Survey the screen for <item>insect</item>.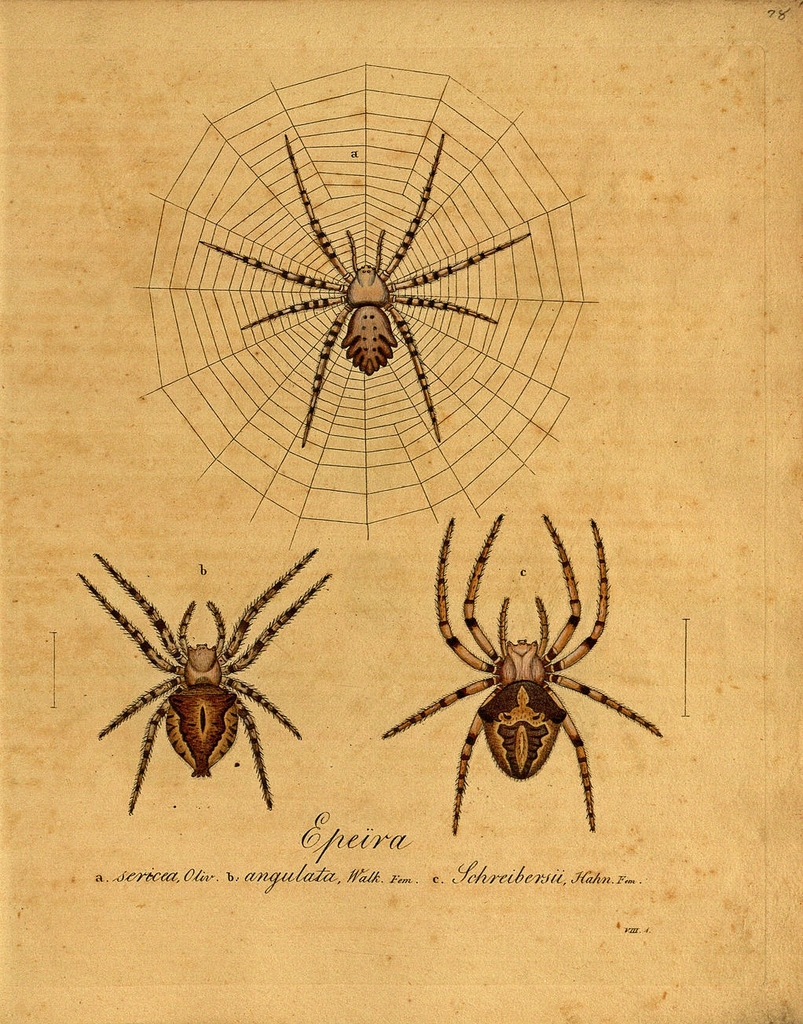
Survey found: bbox(71, 549, 337, 816).
